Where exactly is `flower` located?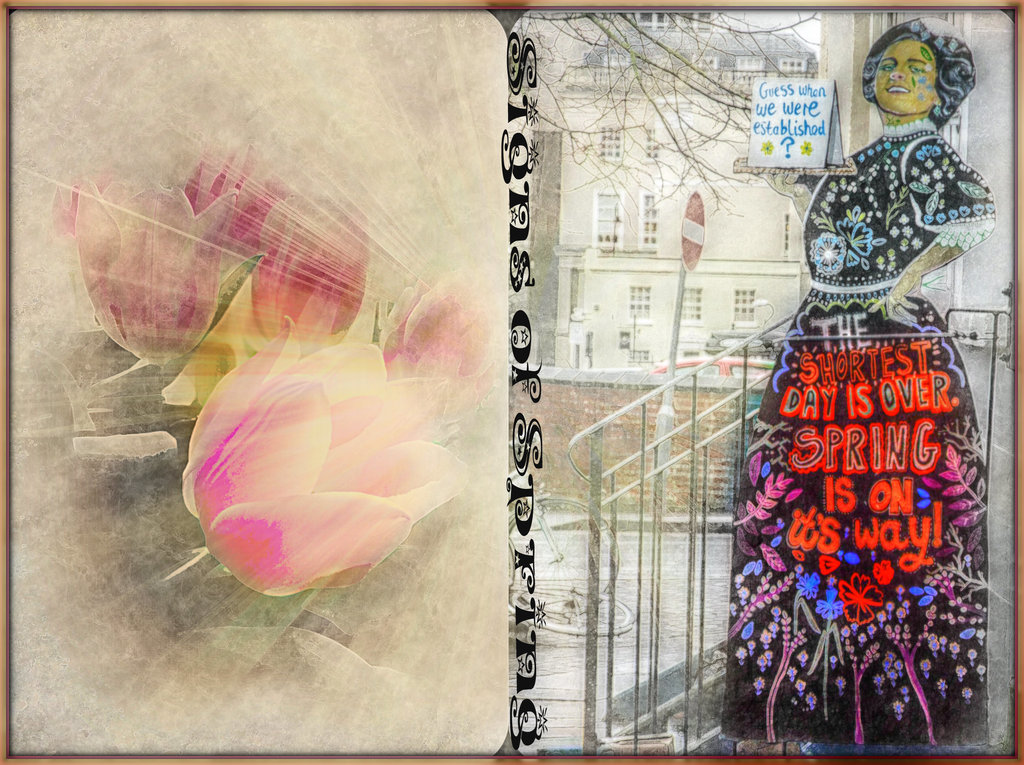
Its bounding box is [left=77, top=170, right=238, bottom=368].
